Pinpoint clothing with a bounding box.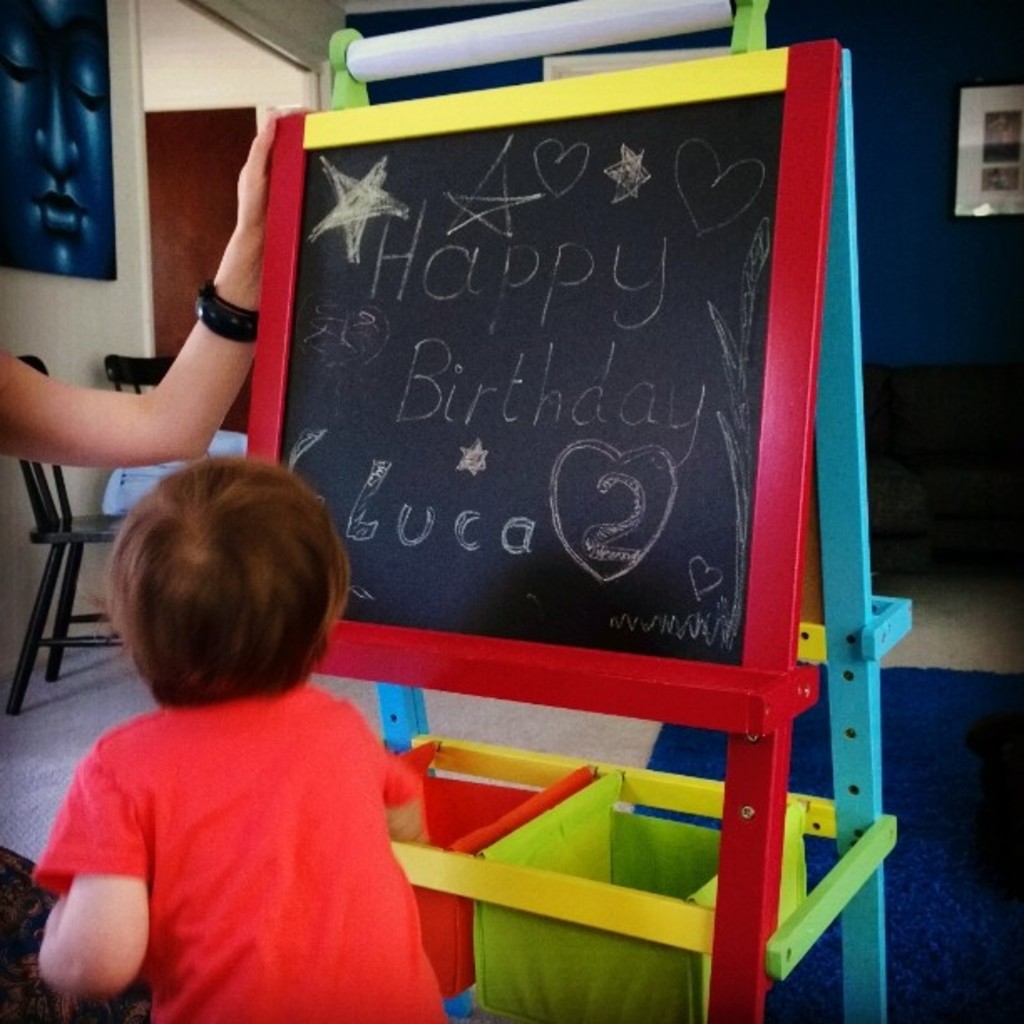
{"x1": 50, "y1": 634, "x2": 442, "y2": 1004}.
